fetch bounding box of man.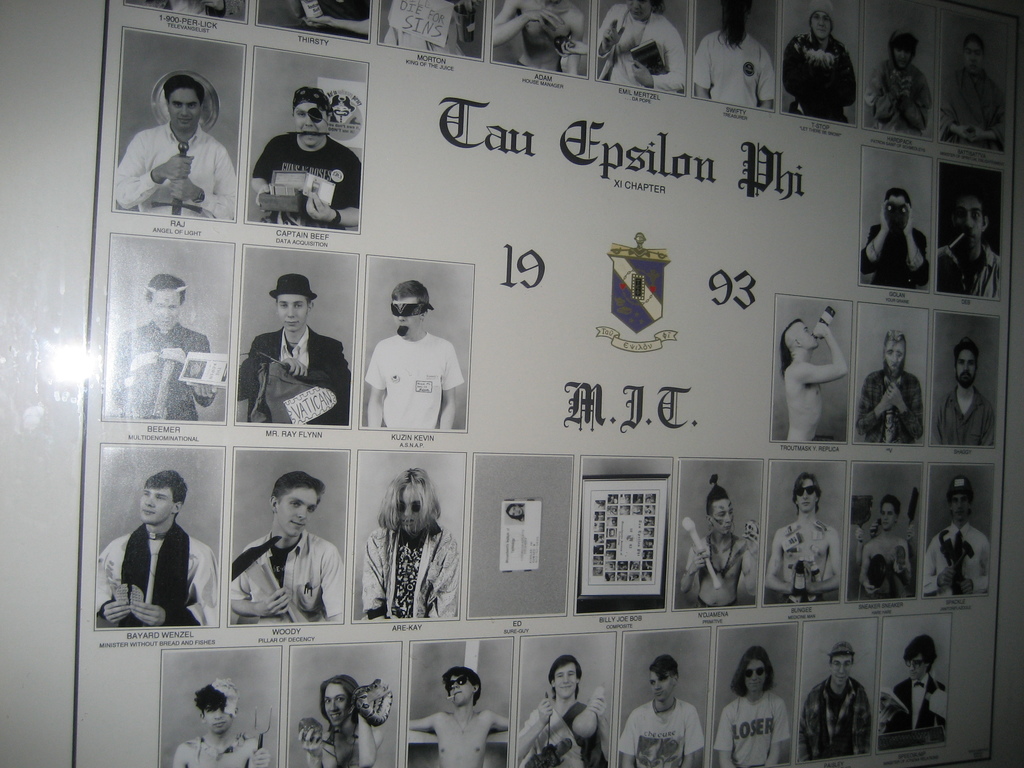
Bbox: Rect(854, 328, 925, 443).
